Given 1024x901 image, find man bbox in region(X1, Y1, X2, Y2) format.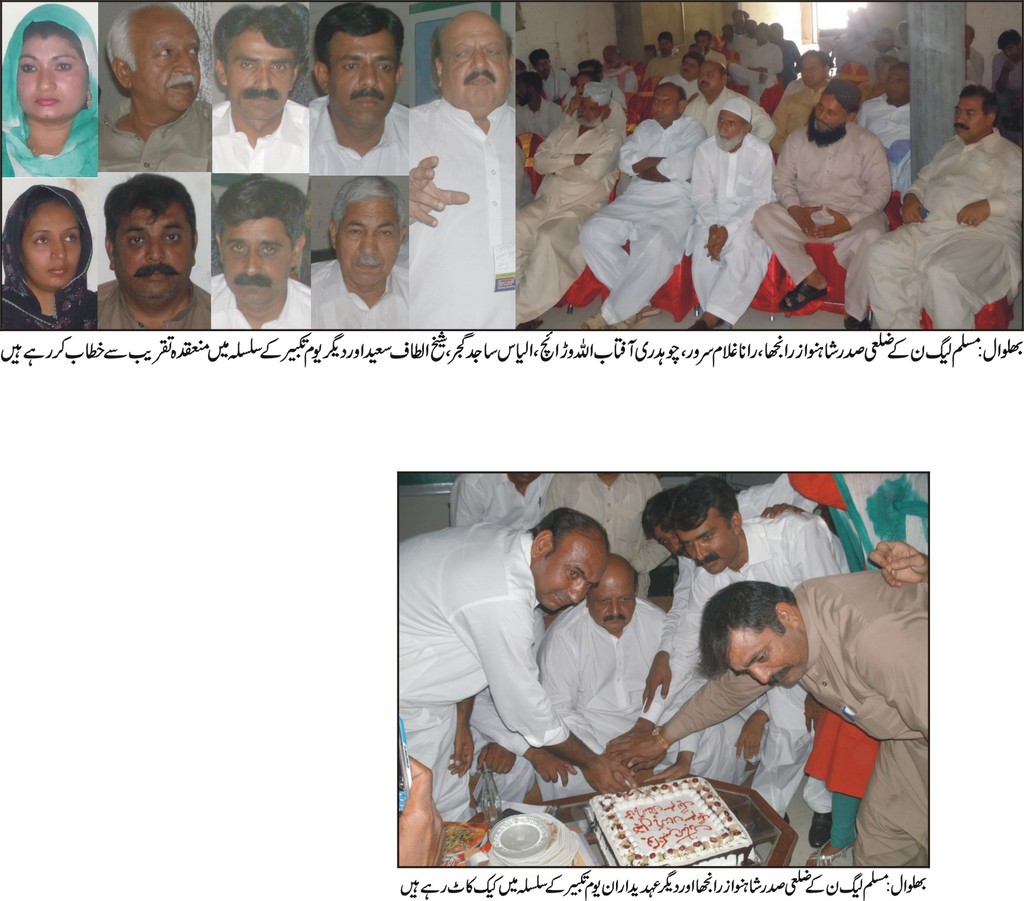
region(310, 172, 407, 328).
